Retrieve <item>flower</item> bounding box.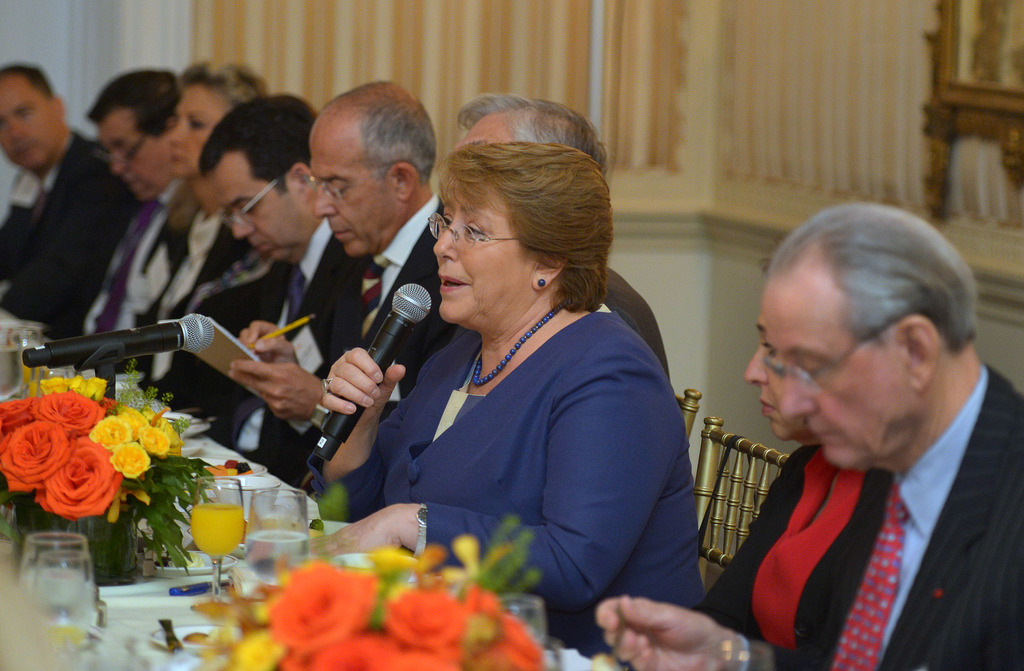
Bounding box: {"left": 251, "top": 571, "right": 377, "bottom": 652}.
